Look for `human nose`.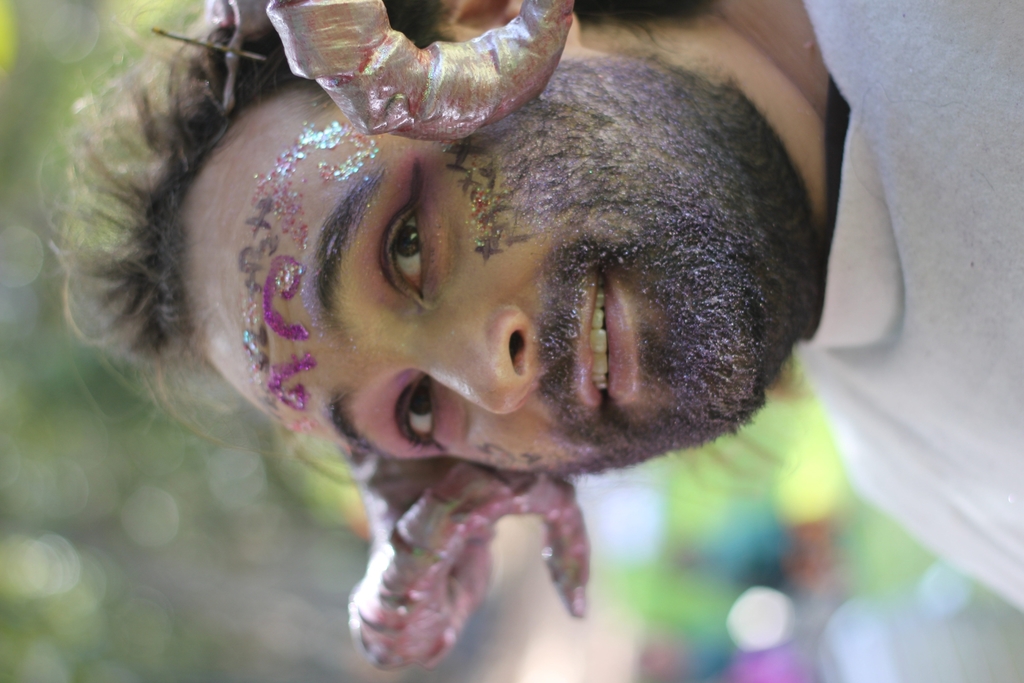
Found: Rect(378, 295, 539, 415).
